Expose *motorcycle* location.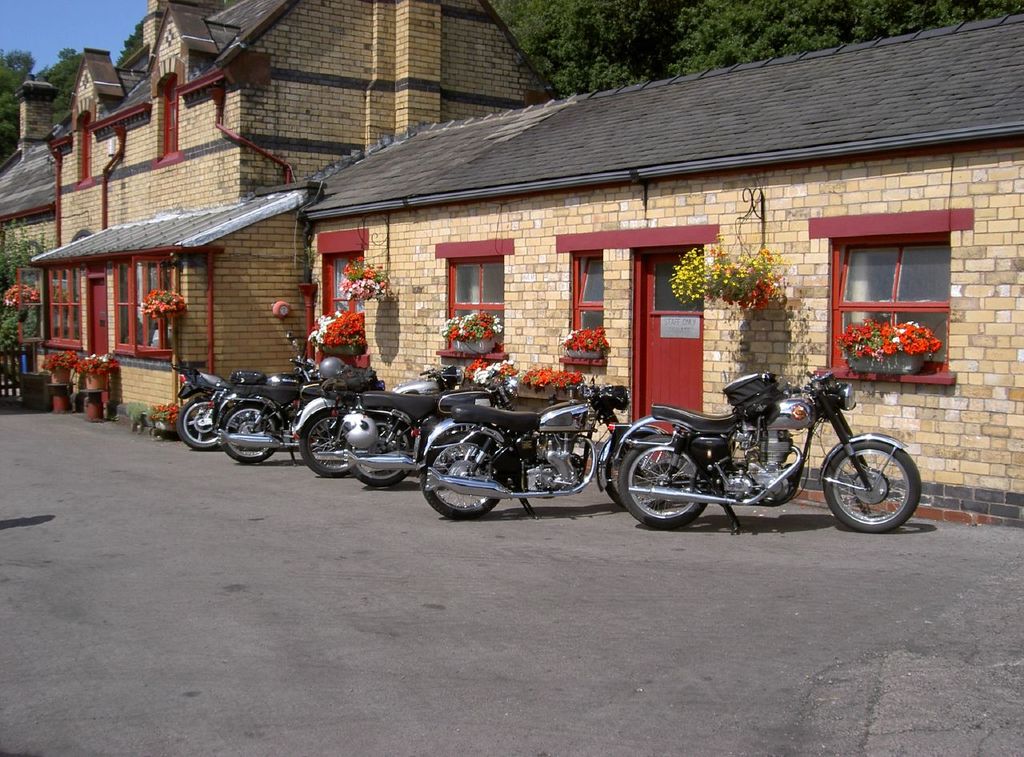
Exposed at <region>214, 363, 374, 468</region>.
